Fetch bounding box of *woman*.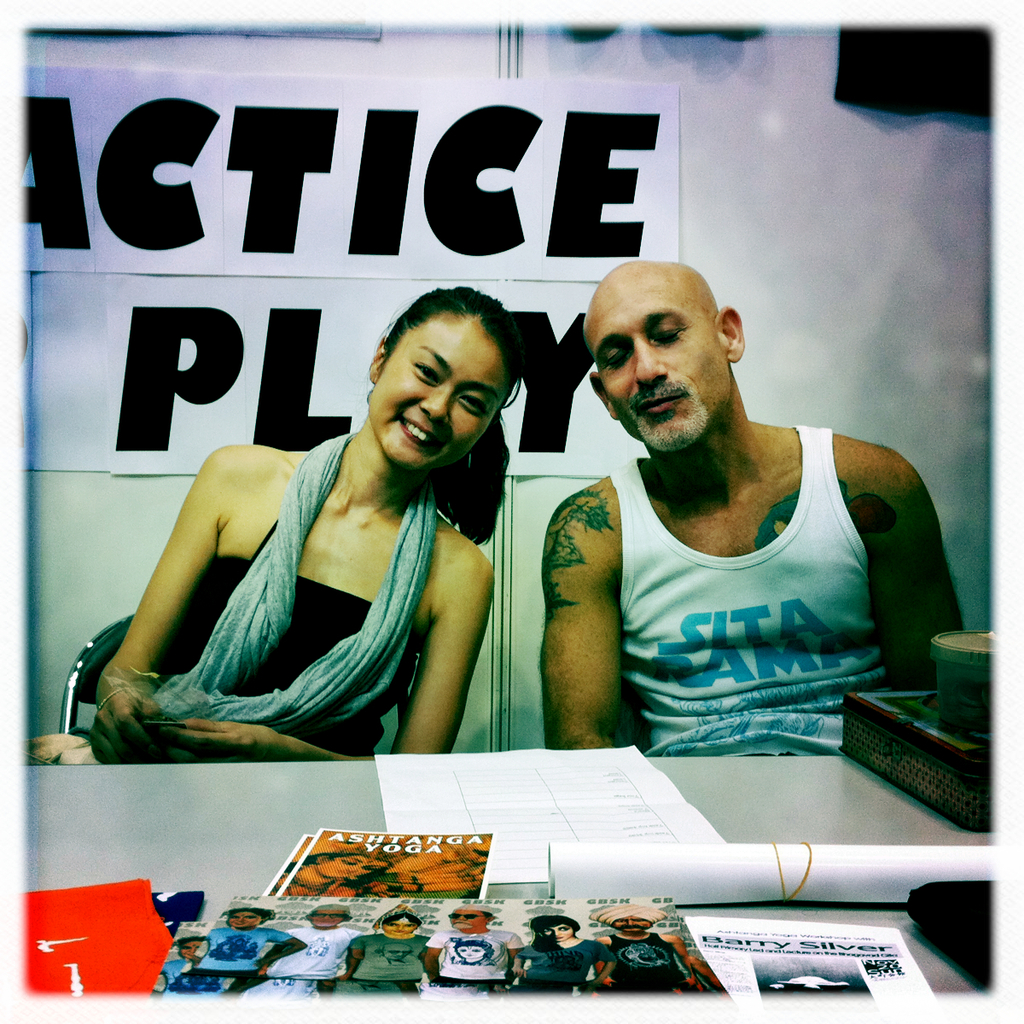
Bbox: BBox(115, 275, 530, 765).
